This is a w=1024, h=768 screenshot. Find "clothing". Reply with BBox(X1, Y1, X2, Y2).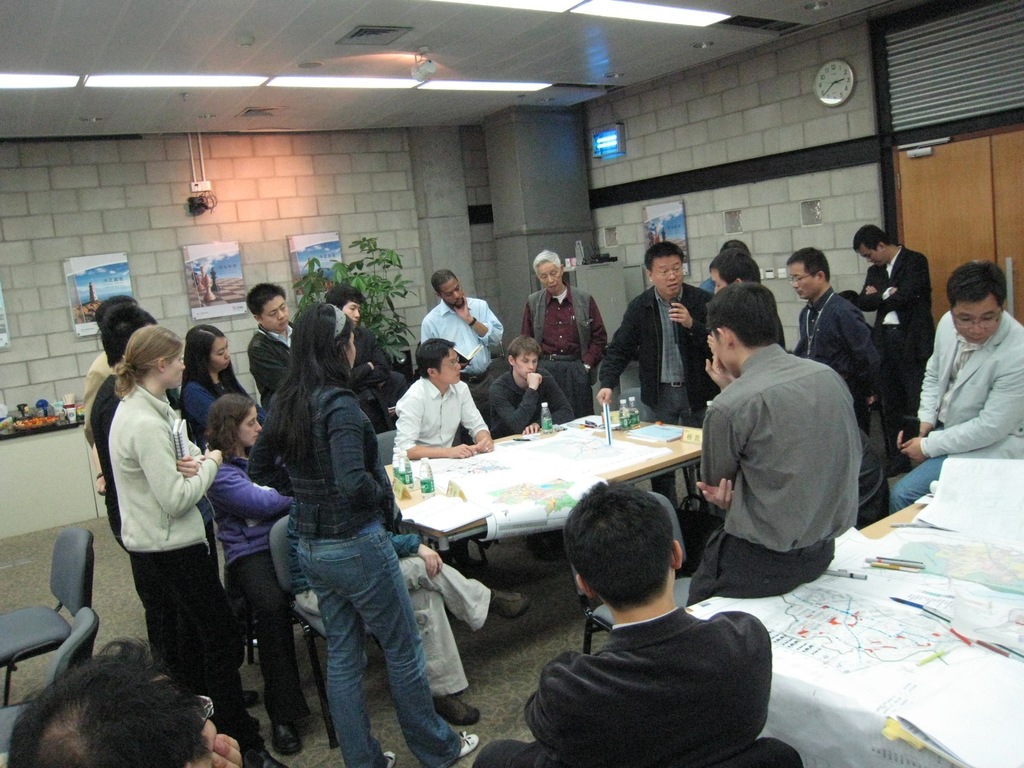
BBox(175, 373, 243, 450).
